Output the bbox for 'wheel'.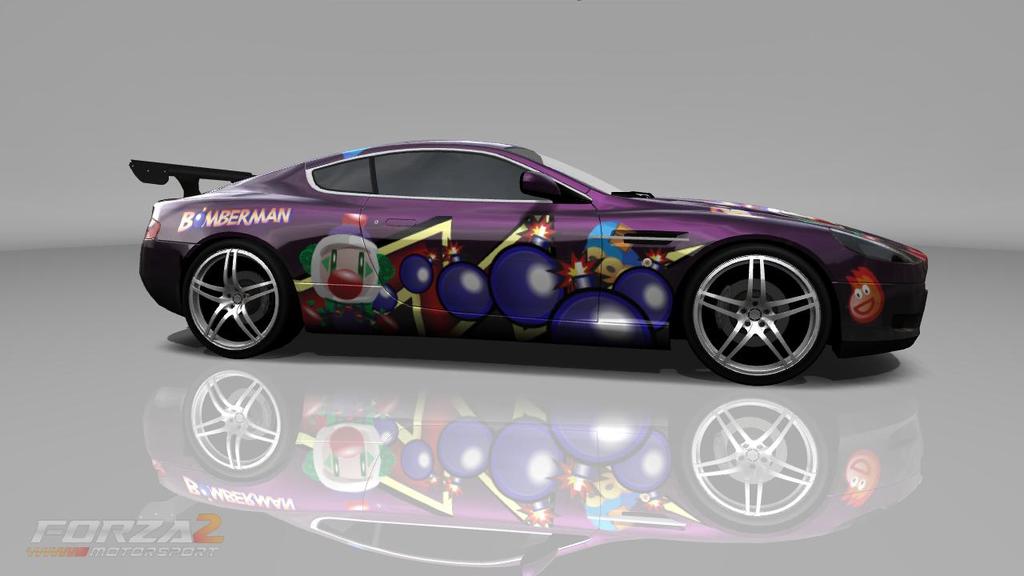
(x1=690, y1=237, x2=836, y2=376).
